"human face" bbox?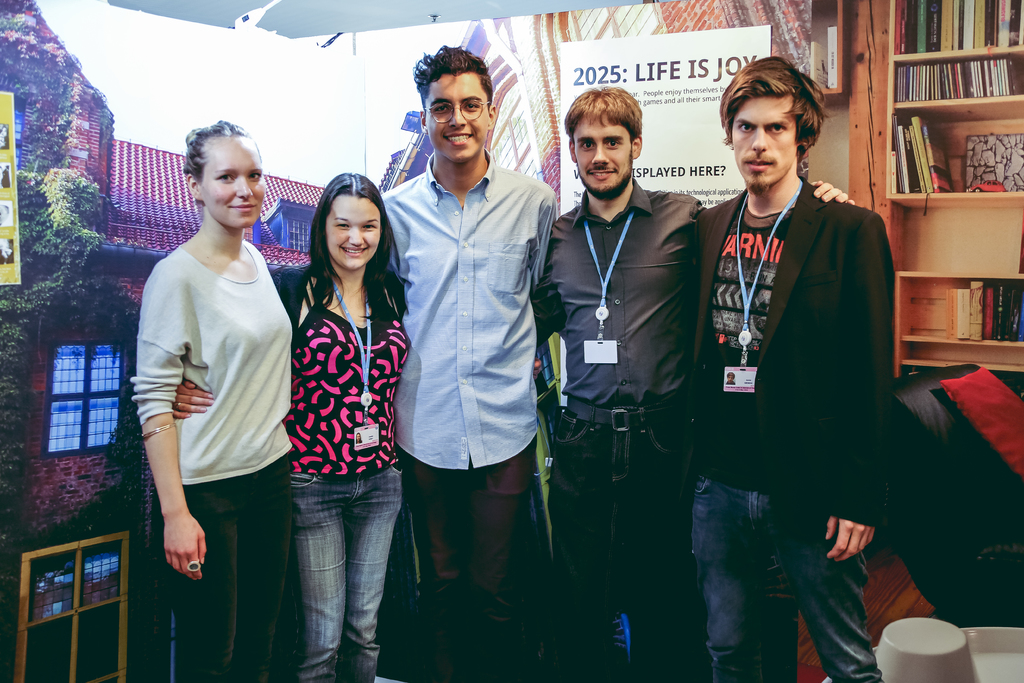
(425,73,490,163)
